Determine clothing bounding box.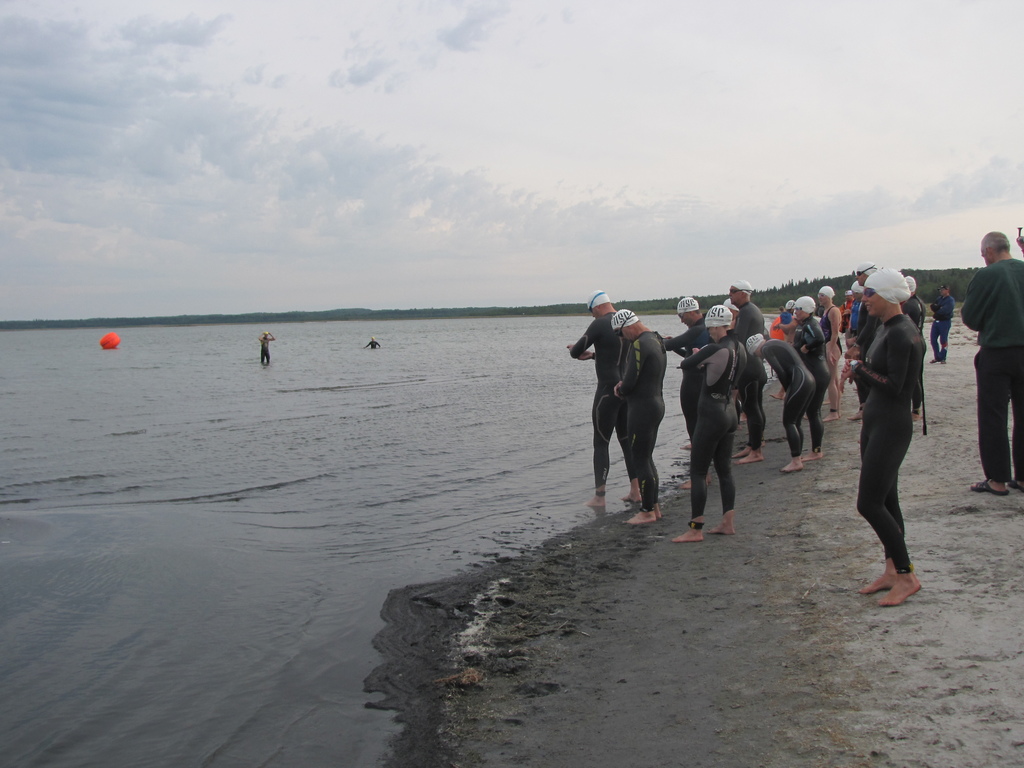
Determined: left=932, top=285, right=953, bottom=346.
